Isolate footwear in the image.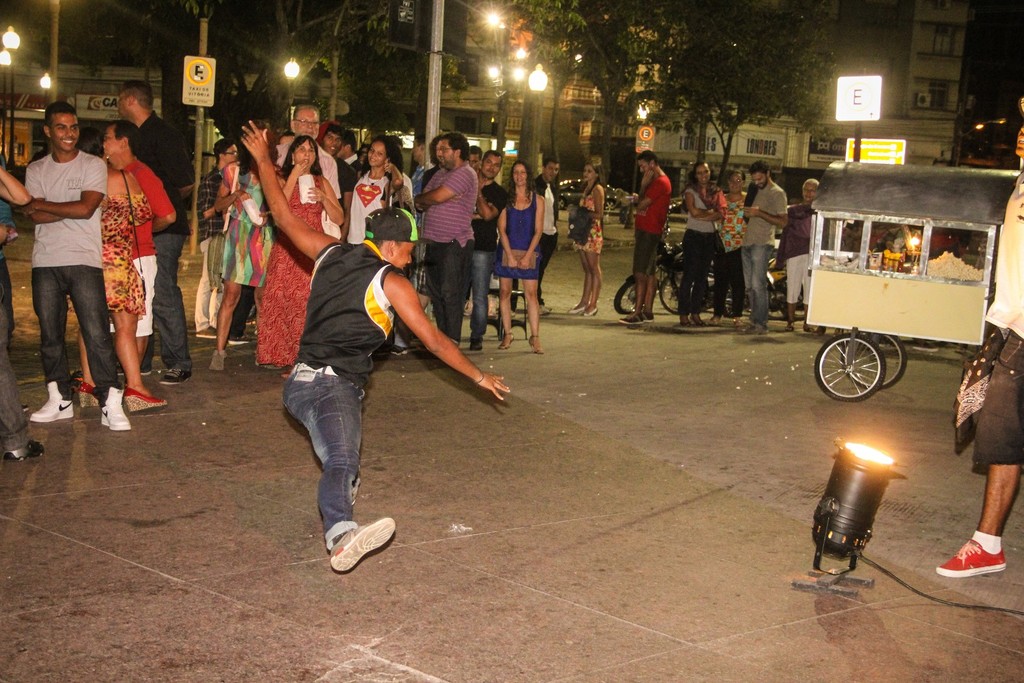
Isolated region: 538/306/548/315.
